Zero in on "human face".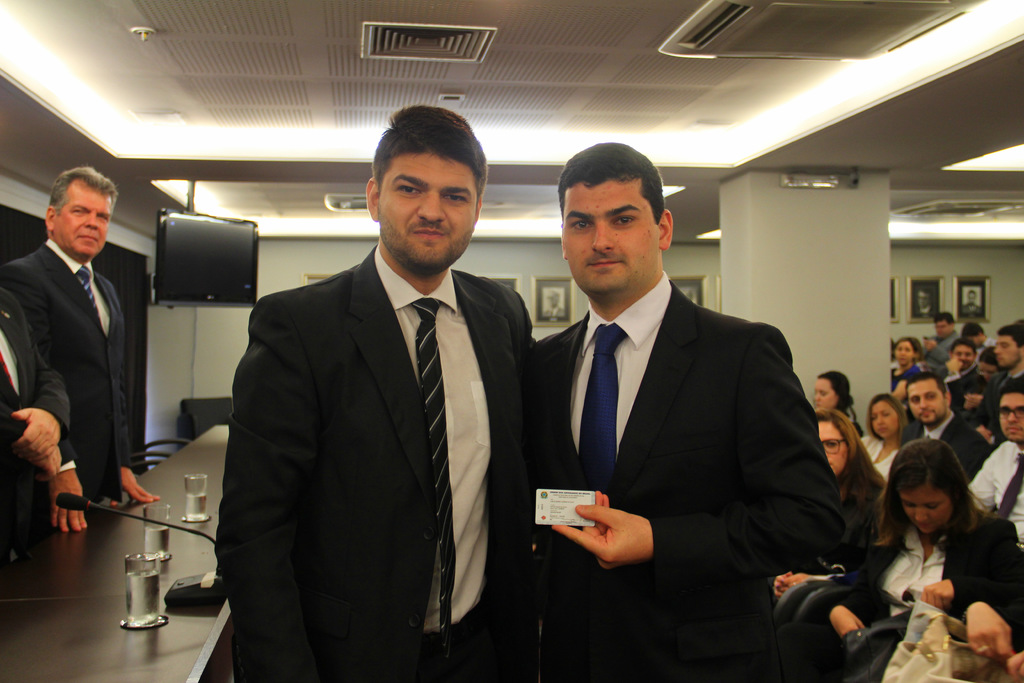
Zeroed in: 560 183 660 290.
